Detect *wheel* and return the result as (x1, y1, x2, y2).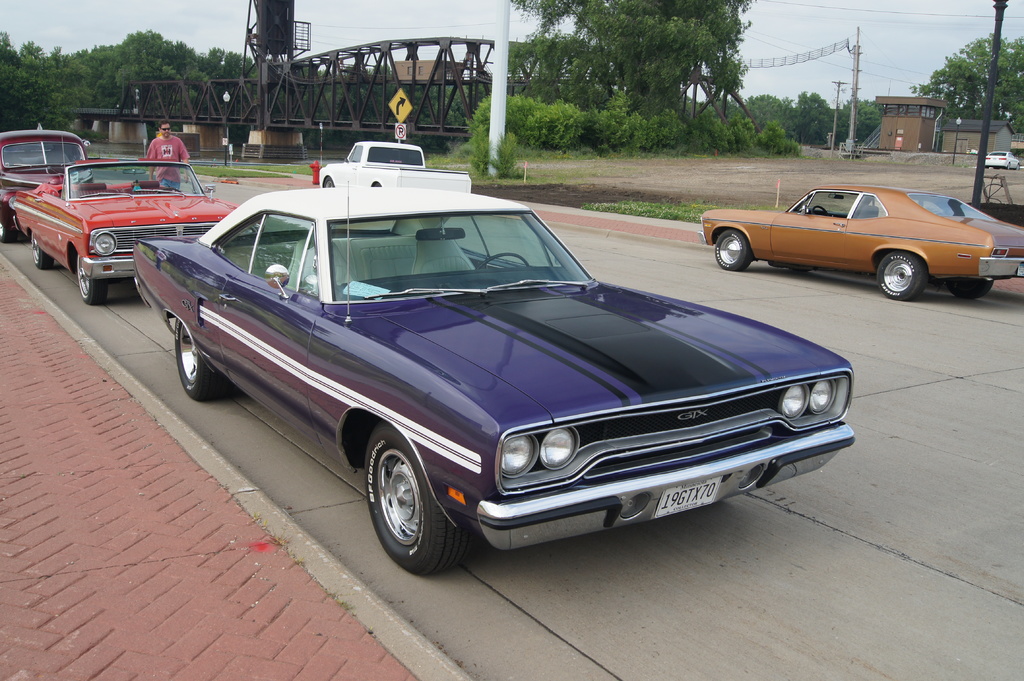
(877, 252, 928, 301).
